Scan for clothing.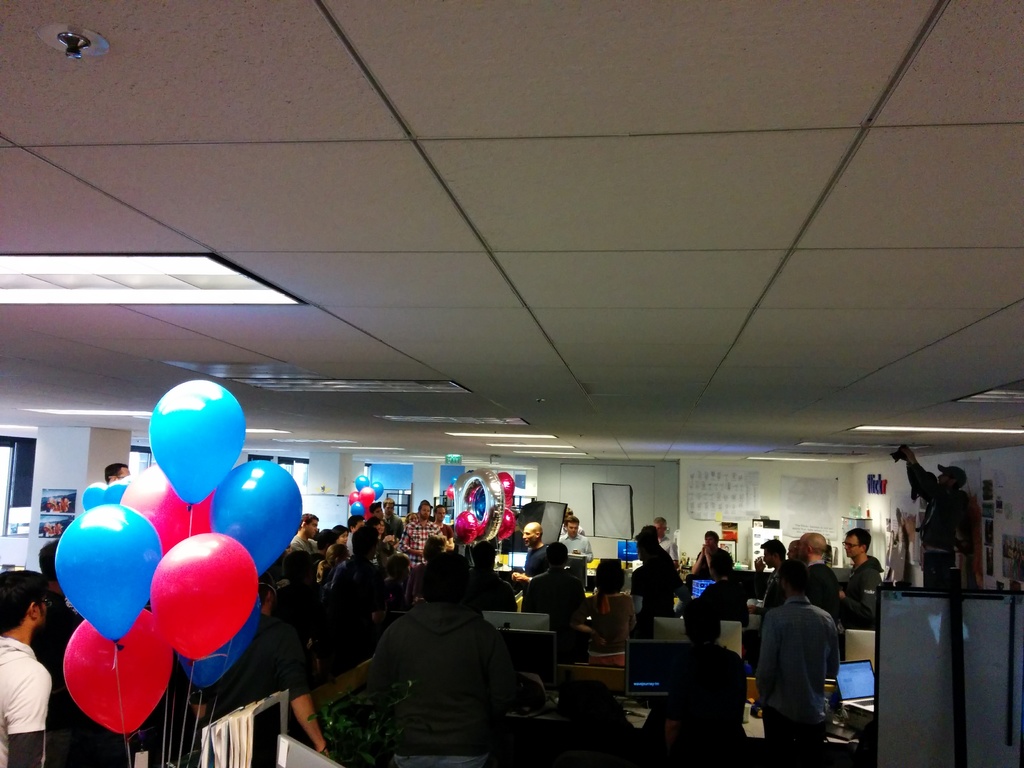
Scan result: <region>467, 568, 521, 610</region>.
